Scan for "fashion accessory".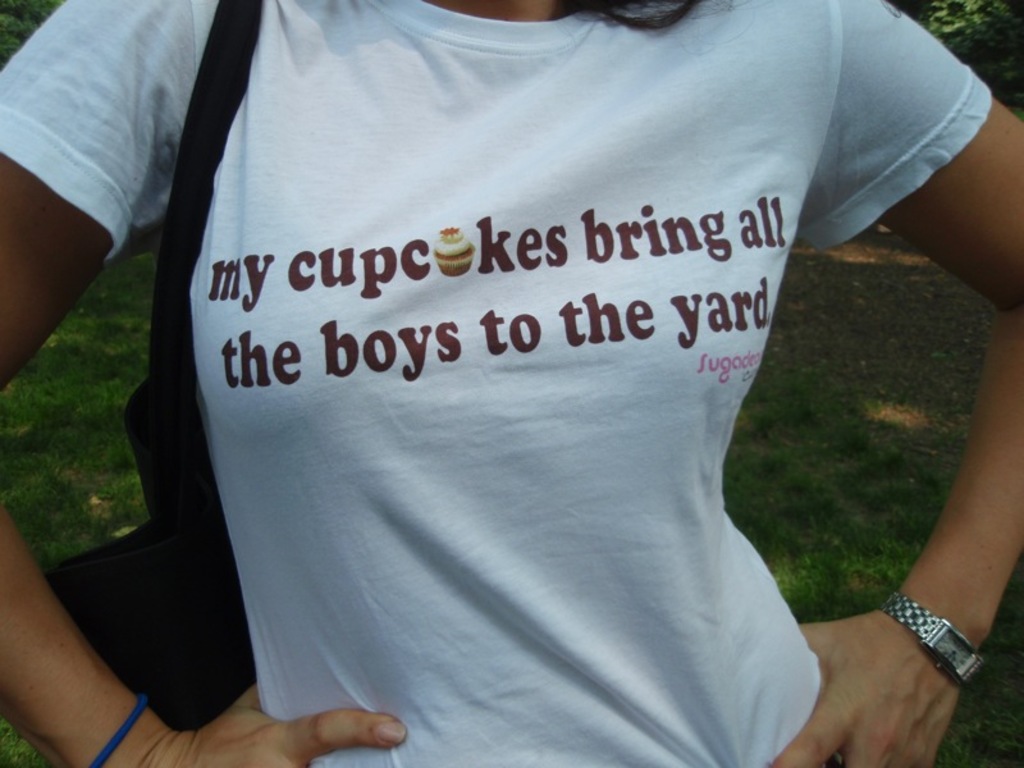
Scan result: rect(876, 584, 986, 705).
